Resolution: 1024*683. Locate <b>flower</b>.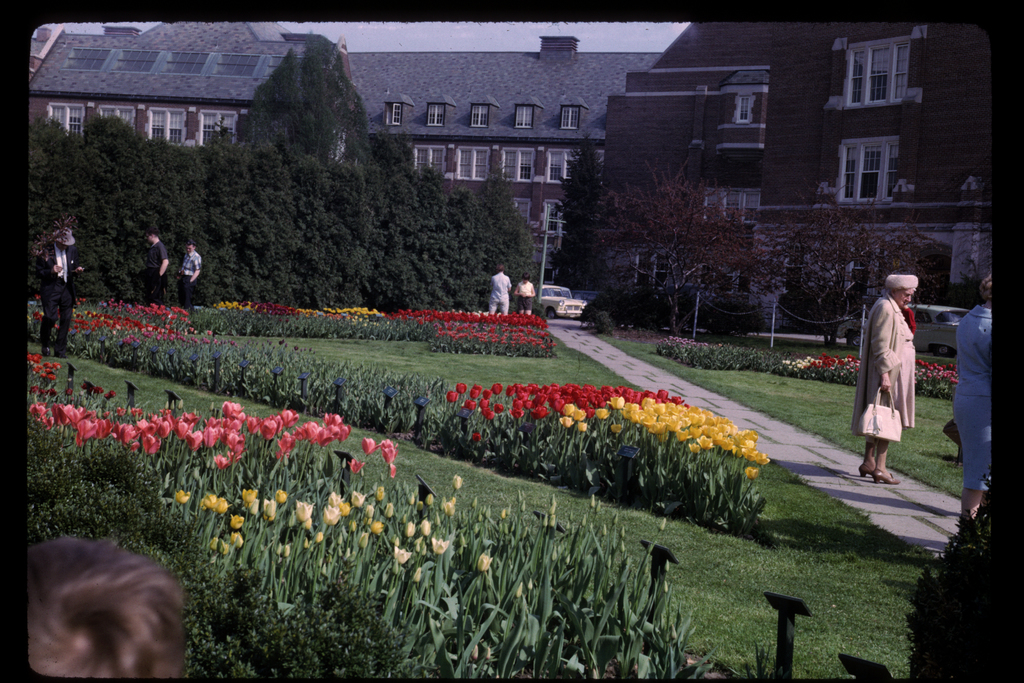
bbox(385, 500, 394, 519).
